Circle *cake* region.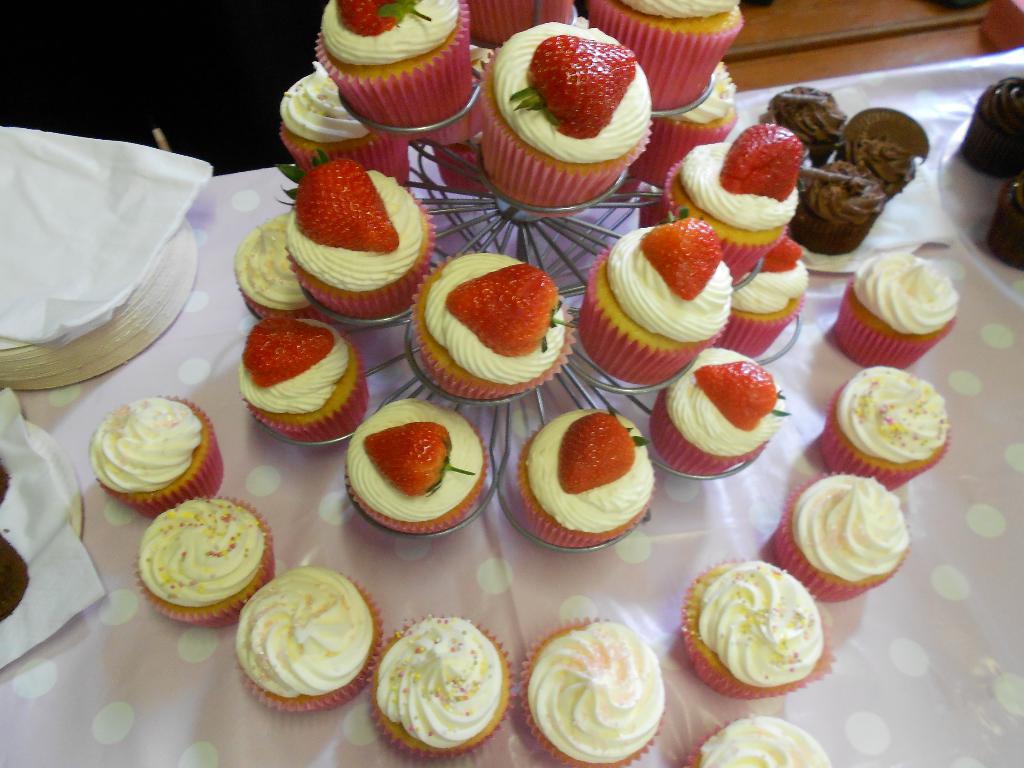
Region: [left=273, top=155, right=432, bottom=323].
